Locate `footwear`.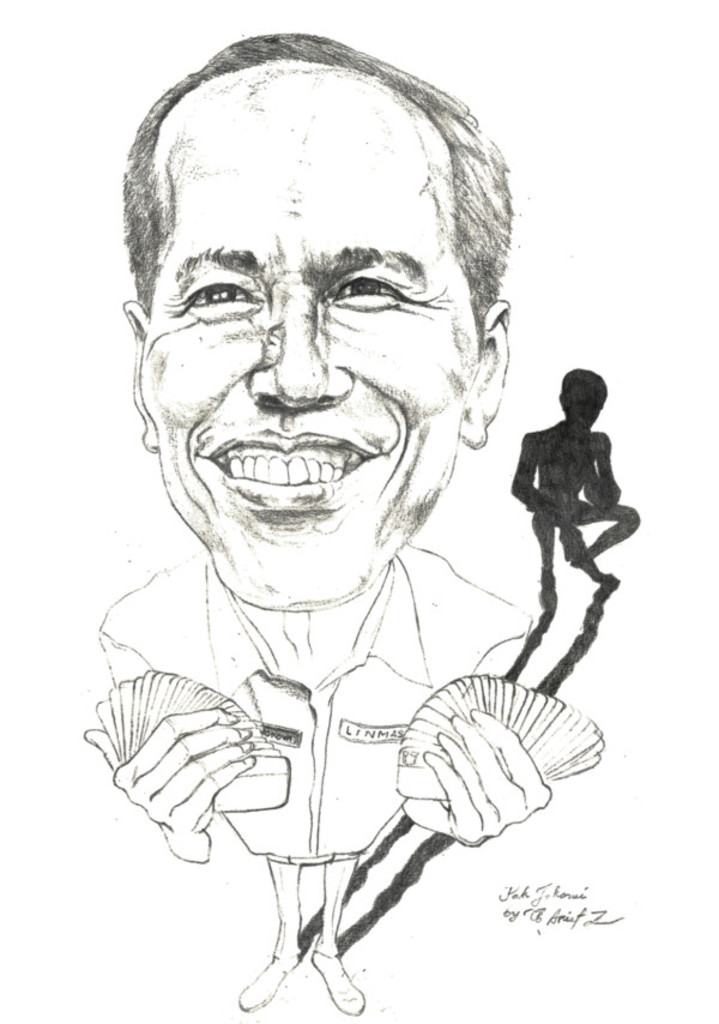
Bounding box: select_region(307, 946, 368, 1011).
